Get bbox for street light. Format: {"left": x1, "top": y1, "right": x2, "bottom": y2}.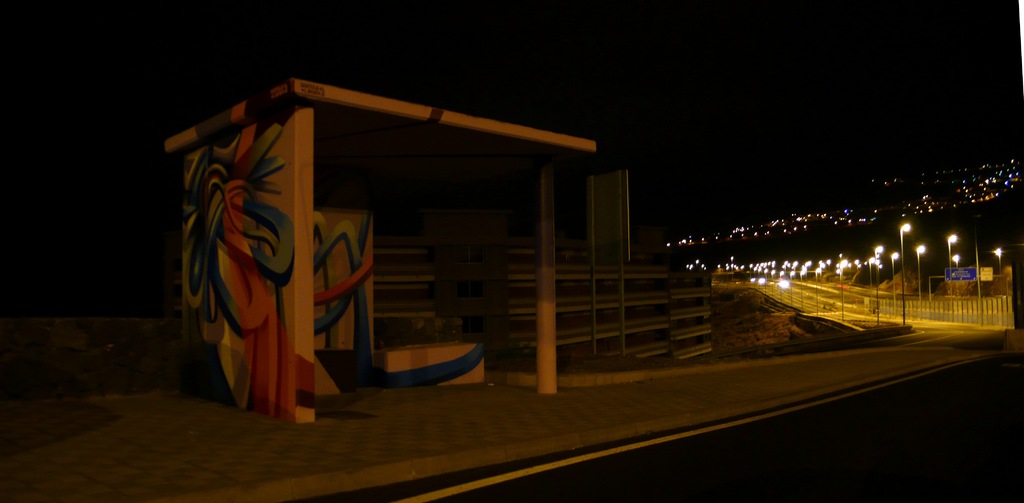
{"left": 772, "top": 266, "right": 777, "bottom": 301}.
